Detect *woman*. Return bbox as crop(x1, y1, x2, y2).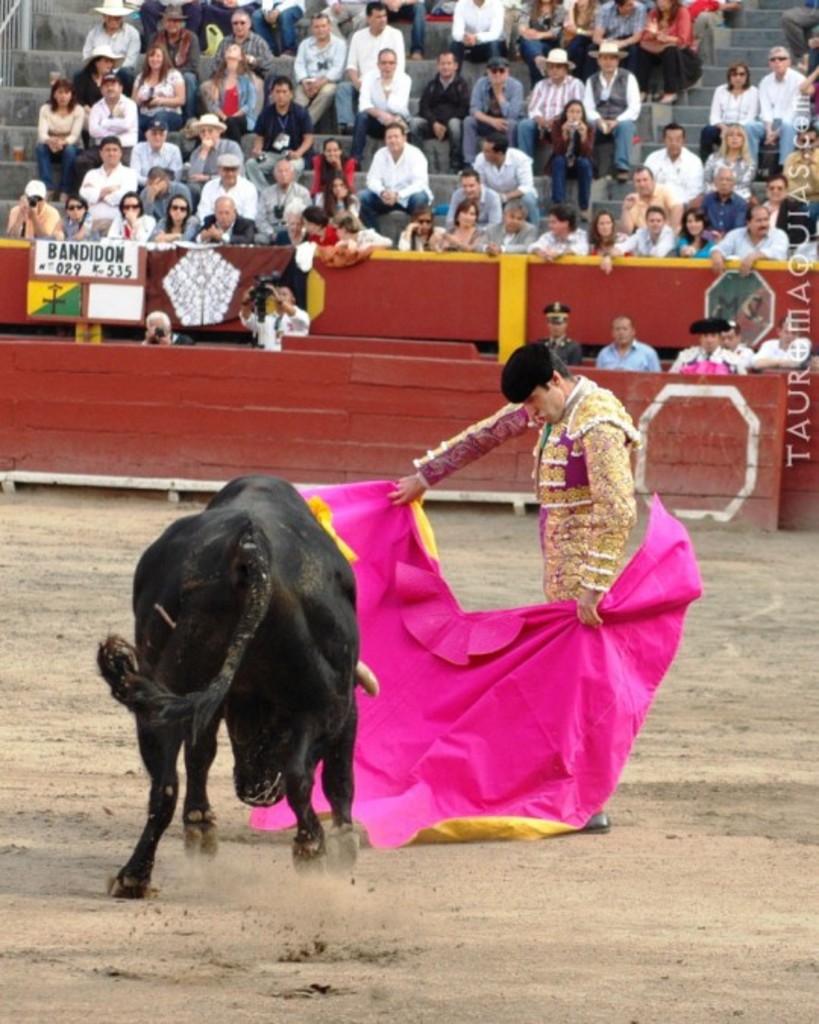
crop(704, 121, 761, 196).
